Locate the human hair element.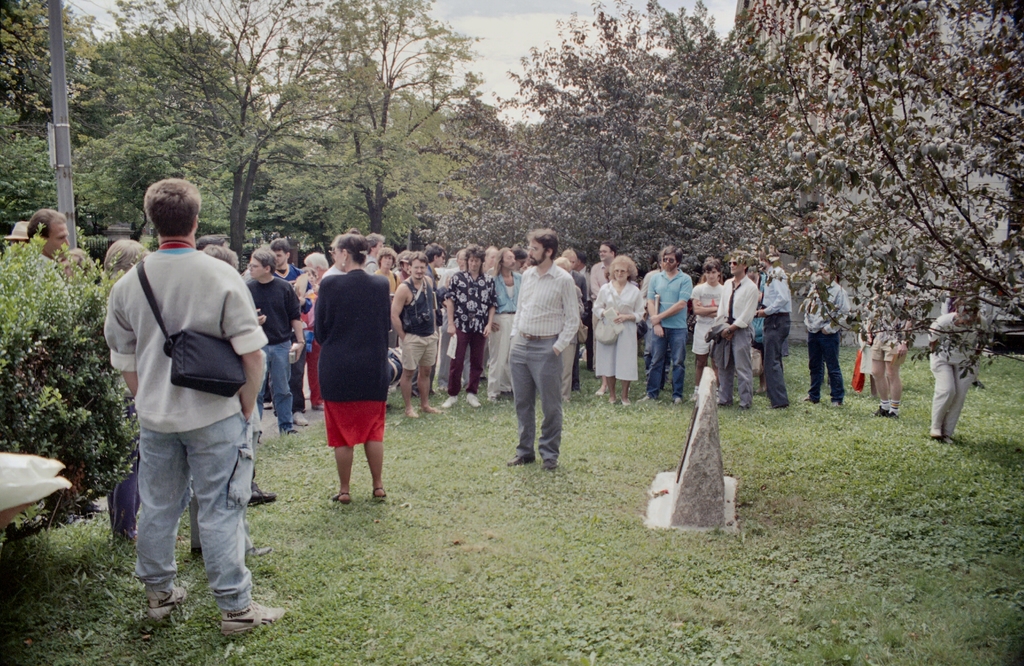
Element bbox: 412, 250, 428, 267.
